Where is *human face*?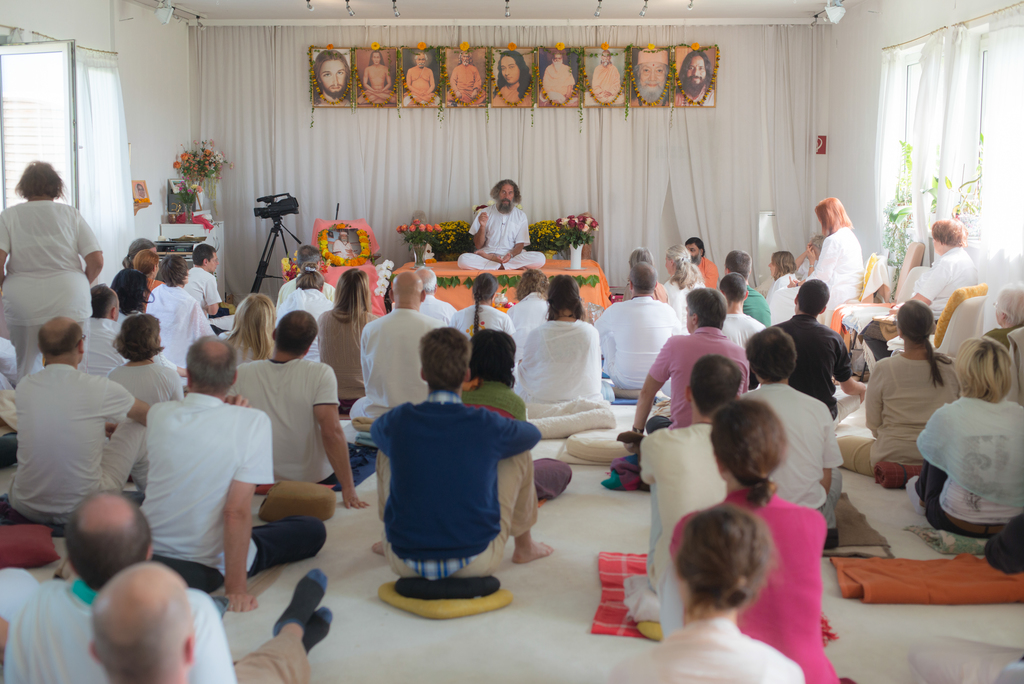
left=639, top=60, right=666, bottom=94.
